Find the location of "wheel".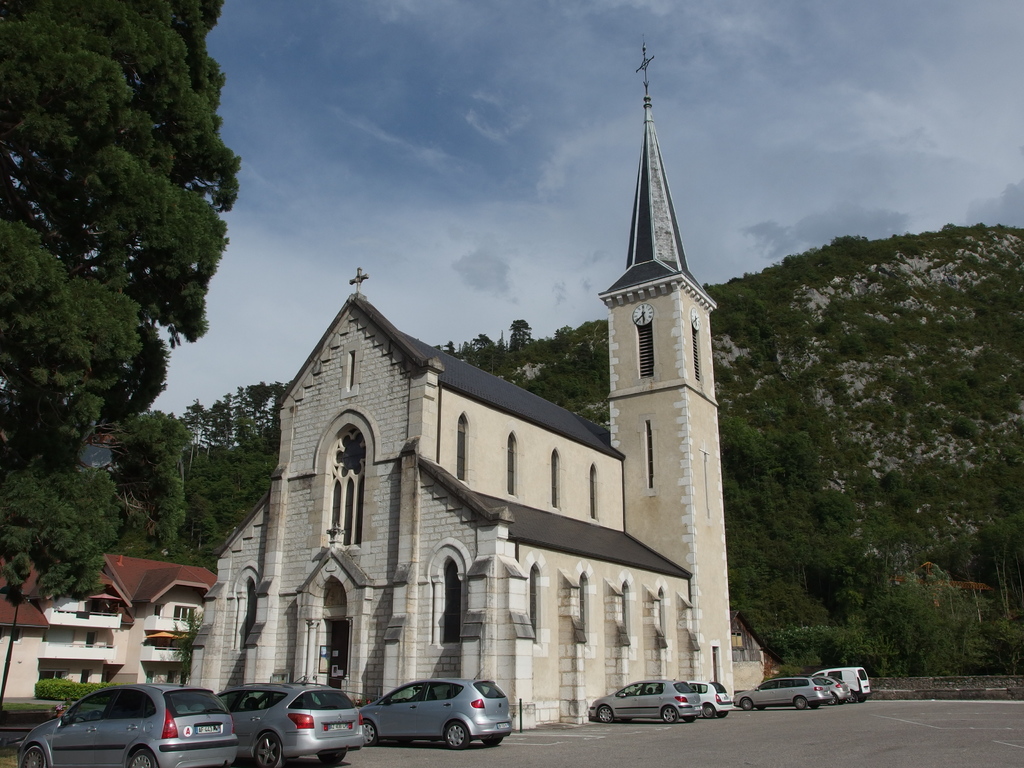
Location: bbox=[128, 750, 156, 767].
